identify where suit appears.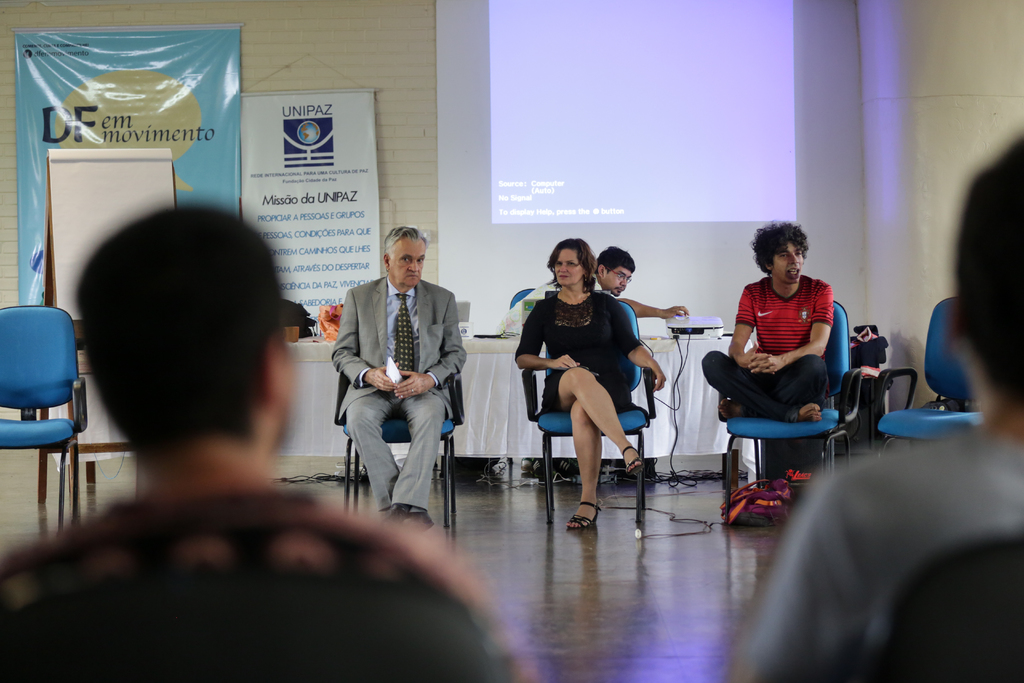
Appears at 326 232 468 531.
